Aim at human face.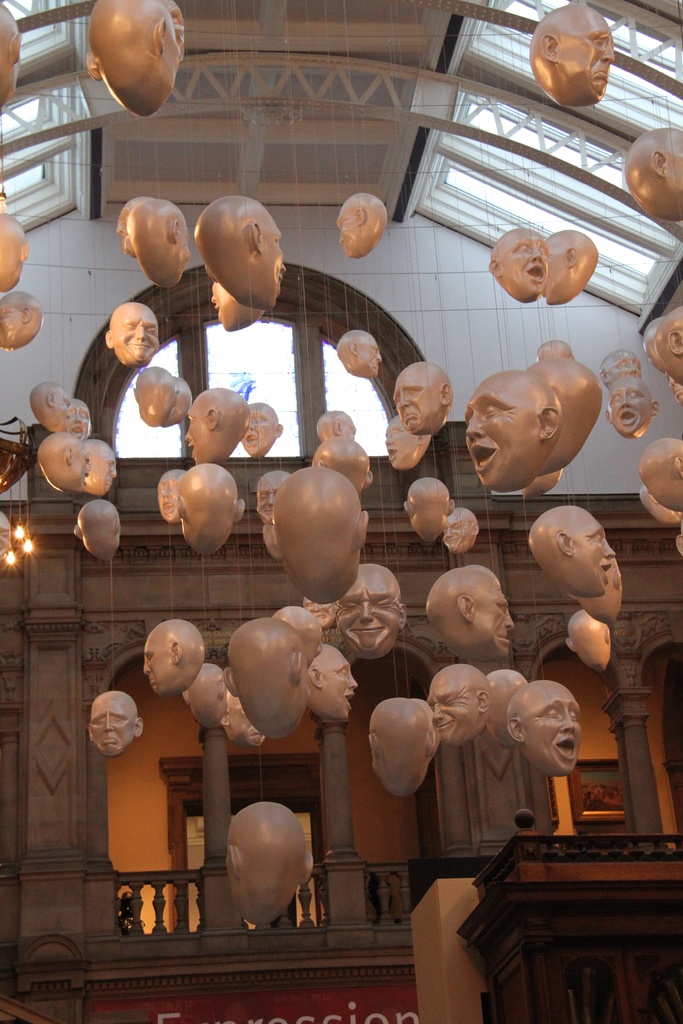
Aimed at detection(243, 403, 276, 458).
